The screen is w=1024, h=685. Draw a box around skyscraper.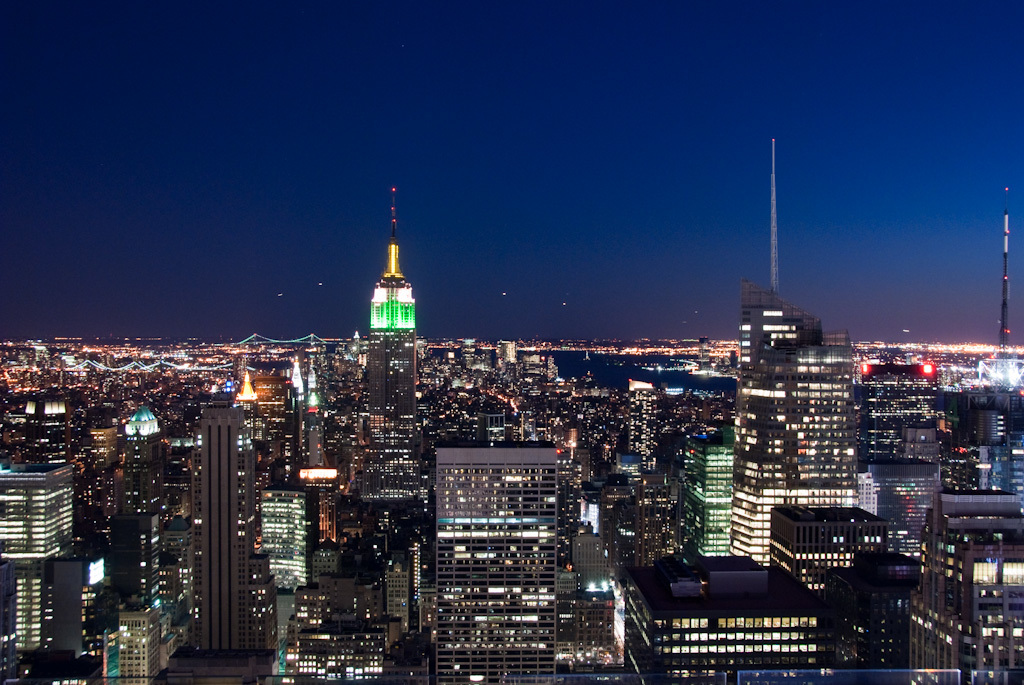
118/611/162/684.
